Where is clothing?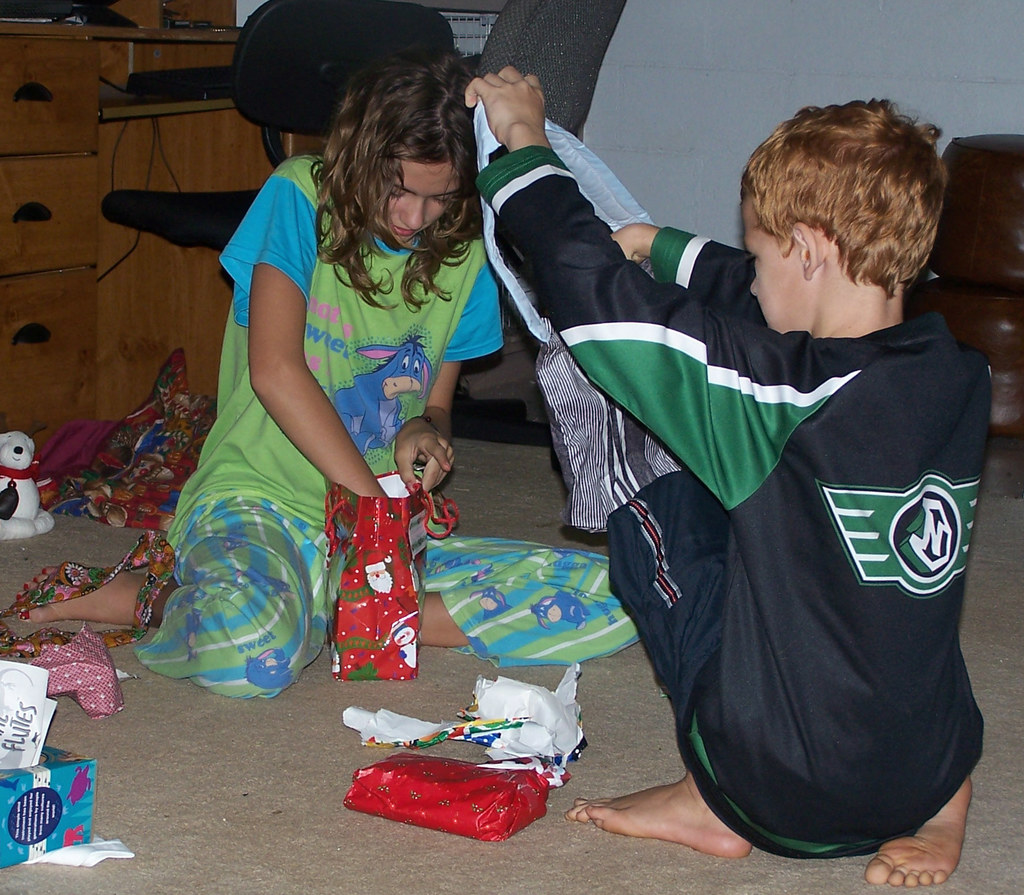
pyautogui.locateOnScreen(461, 138, 993, 862).
